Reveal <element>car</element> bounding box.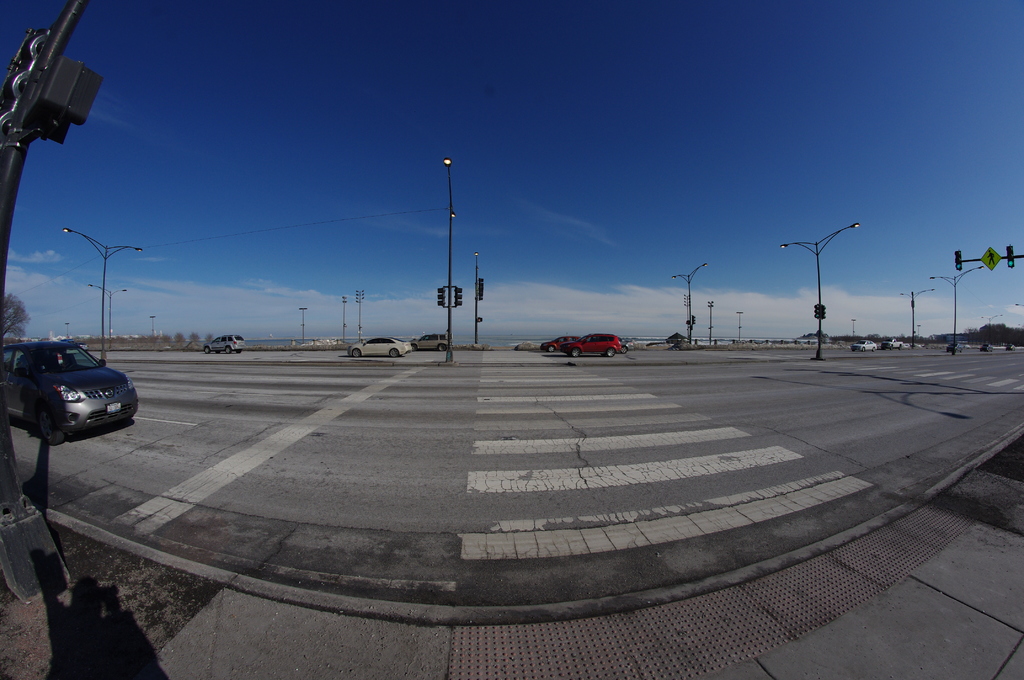
Revealed: rect(851, 337, 879, 356).
